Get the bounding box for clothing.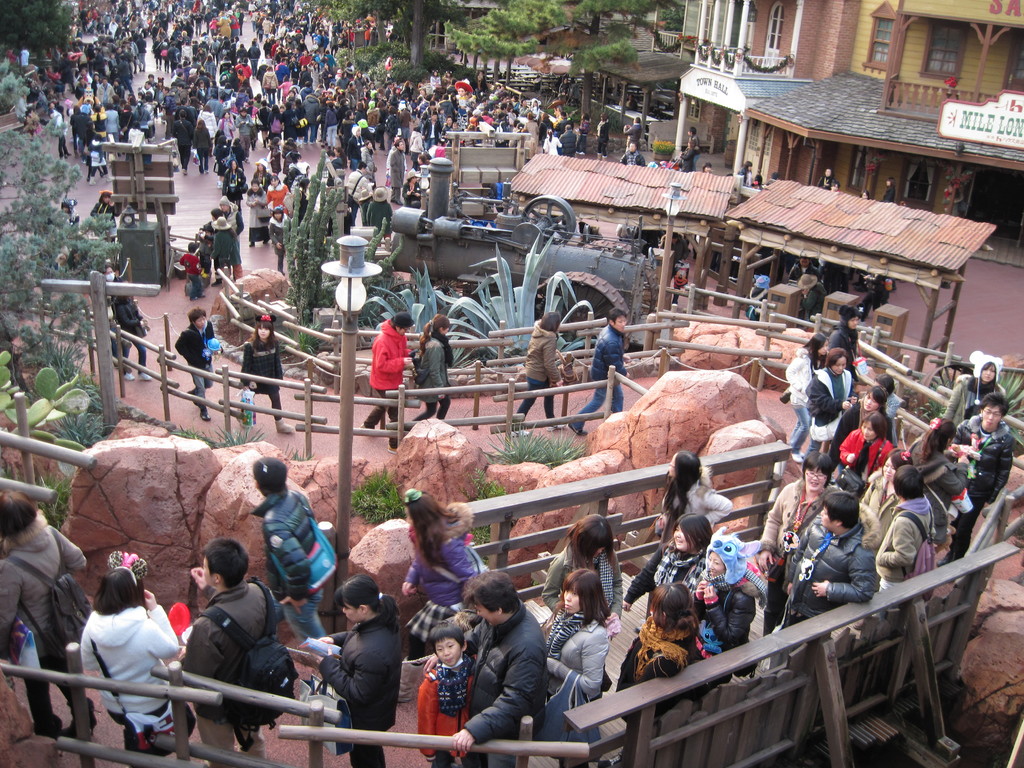
<region>696, 582, 749, 663</region>.
